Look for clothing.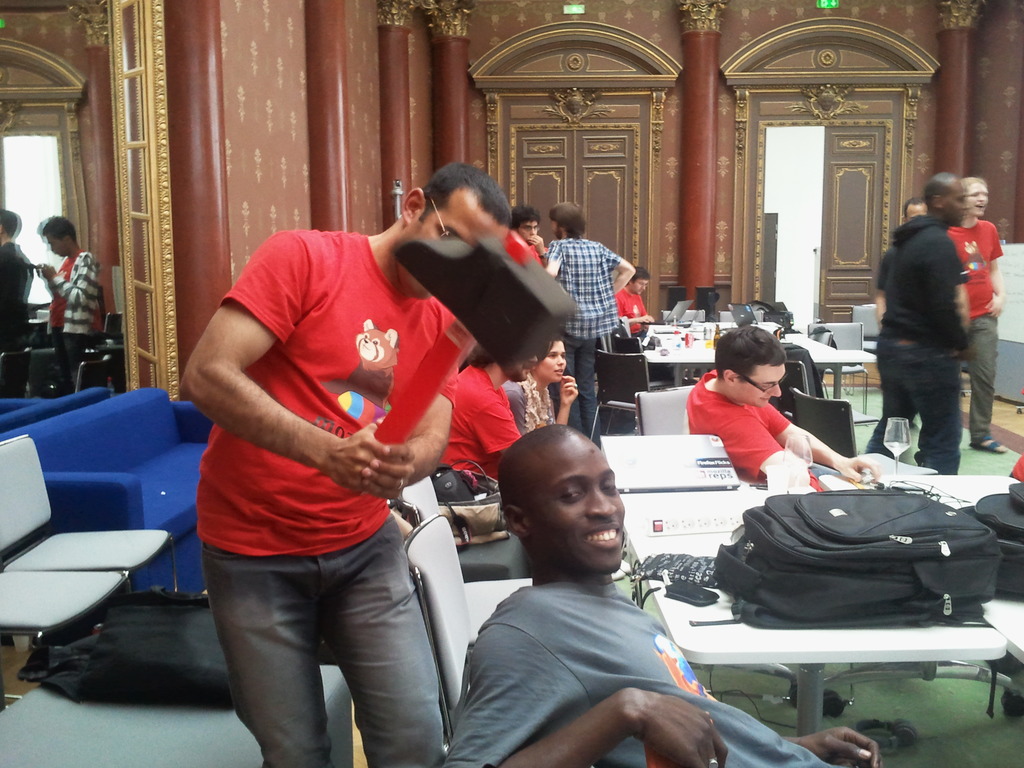
Found: {"x1": 196, "y1": 236, "x2": 456, "y2": 767}.
